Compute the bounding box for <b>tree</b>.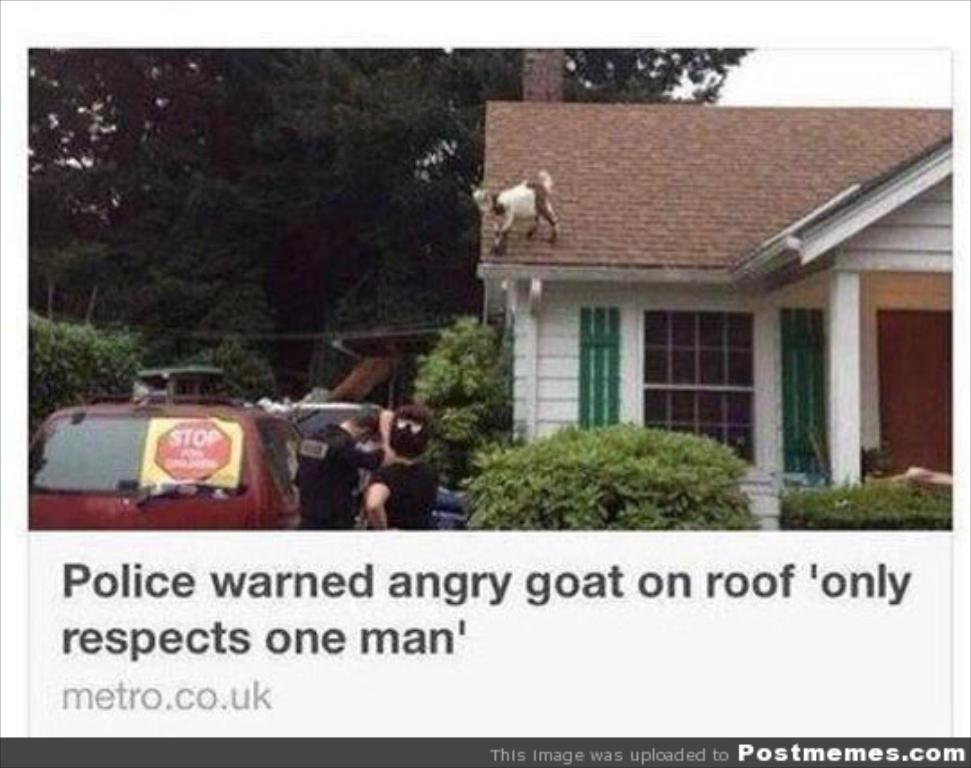
x1=29 y1=49 x2=757 y2=415.
